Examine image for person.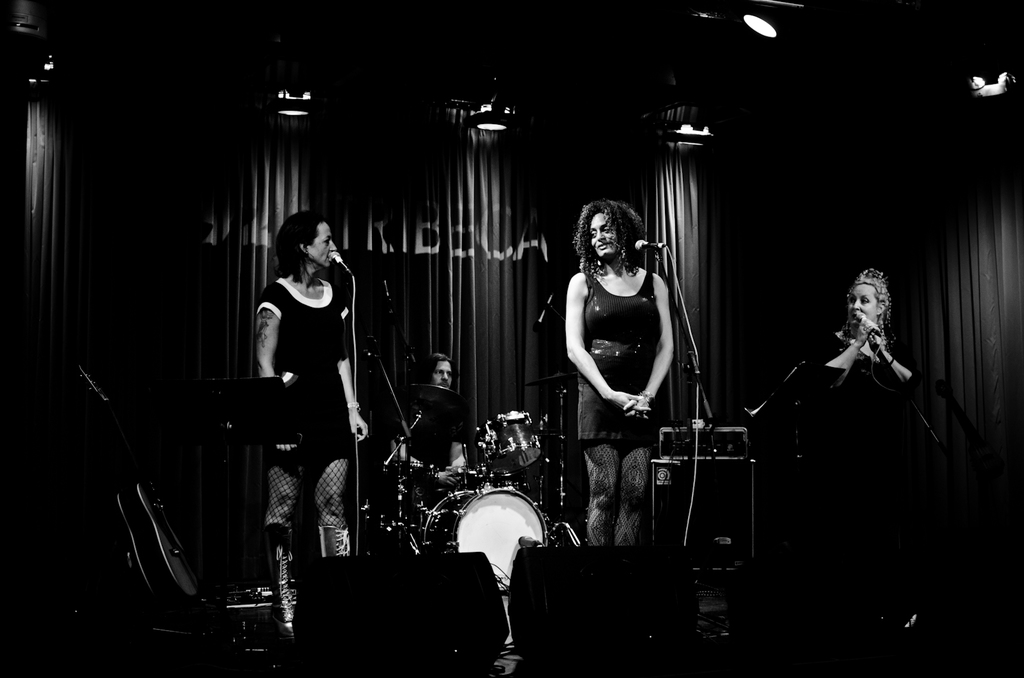
Examination result: left=406, top=347, right=465, bottom=474.
